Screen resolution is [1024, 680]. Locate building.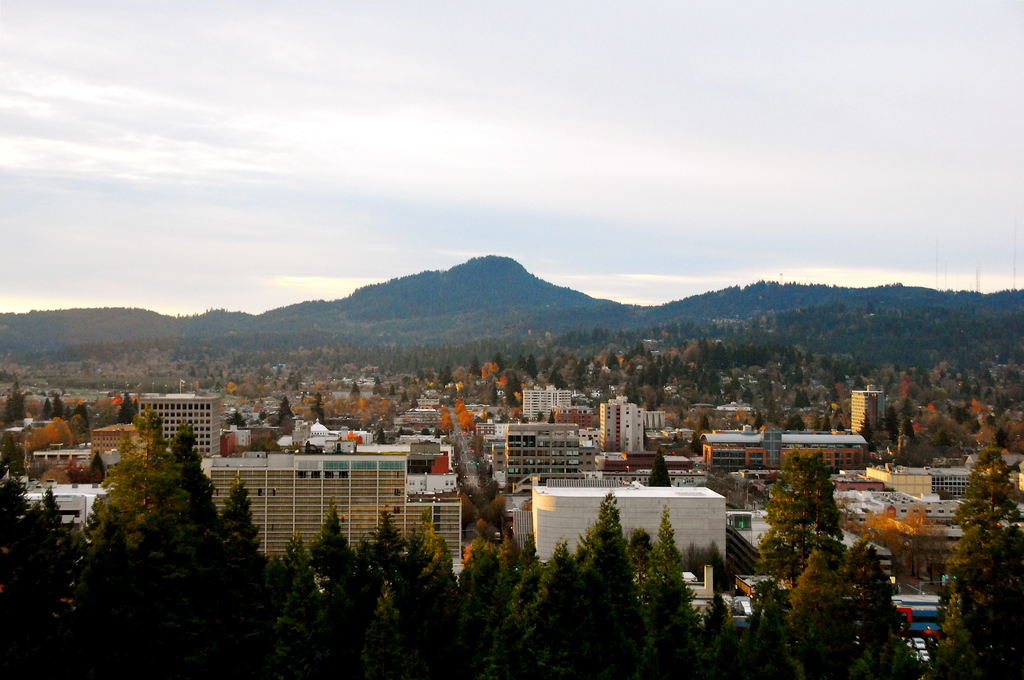
left=645, top=338, right=660, bottom=349.
